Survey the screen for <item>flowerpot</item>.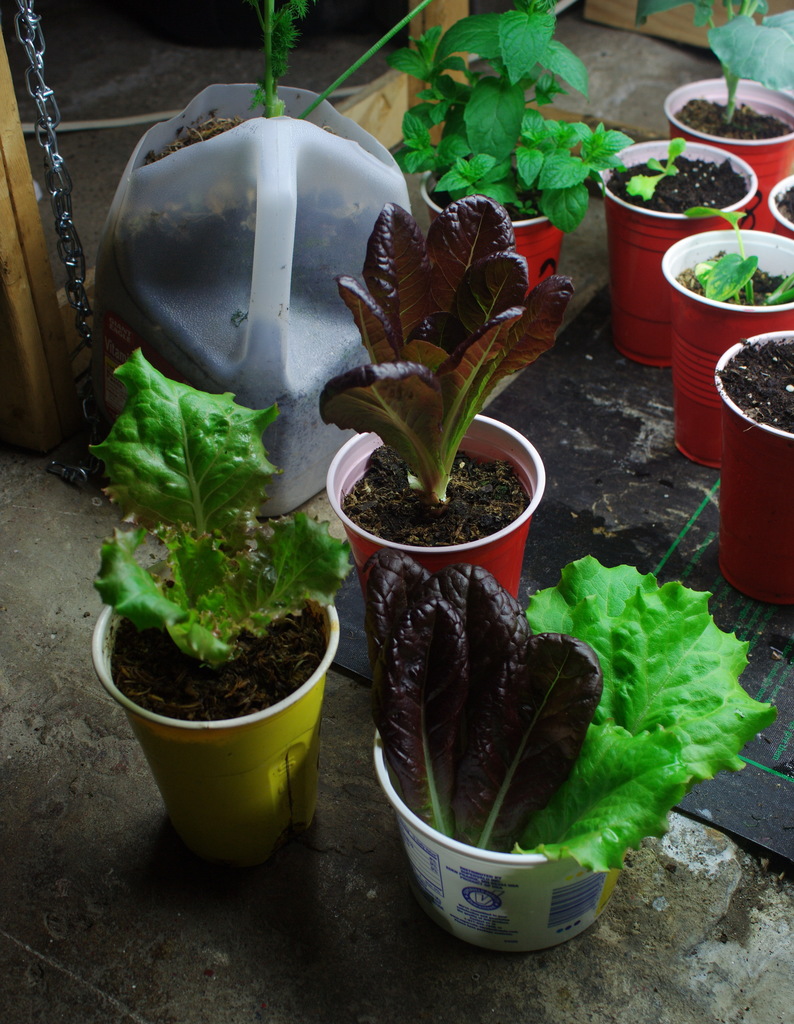
Survey found: Rect(591, 138, 756, 376).
